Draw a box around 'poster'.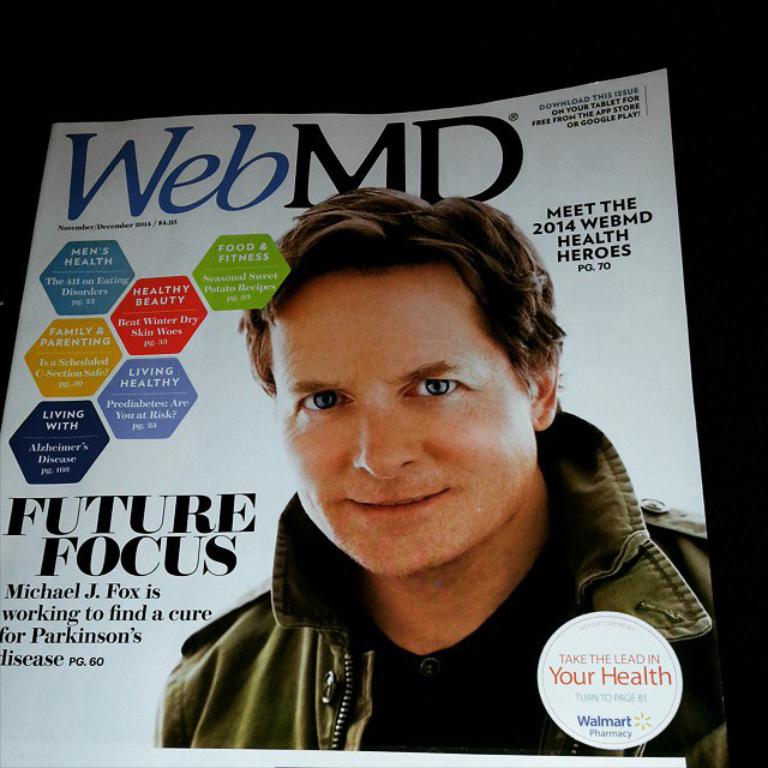
Rect(0, 65, 728, 767).
